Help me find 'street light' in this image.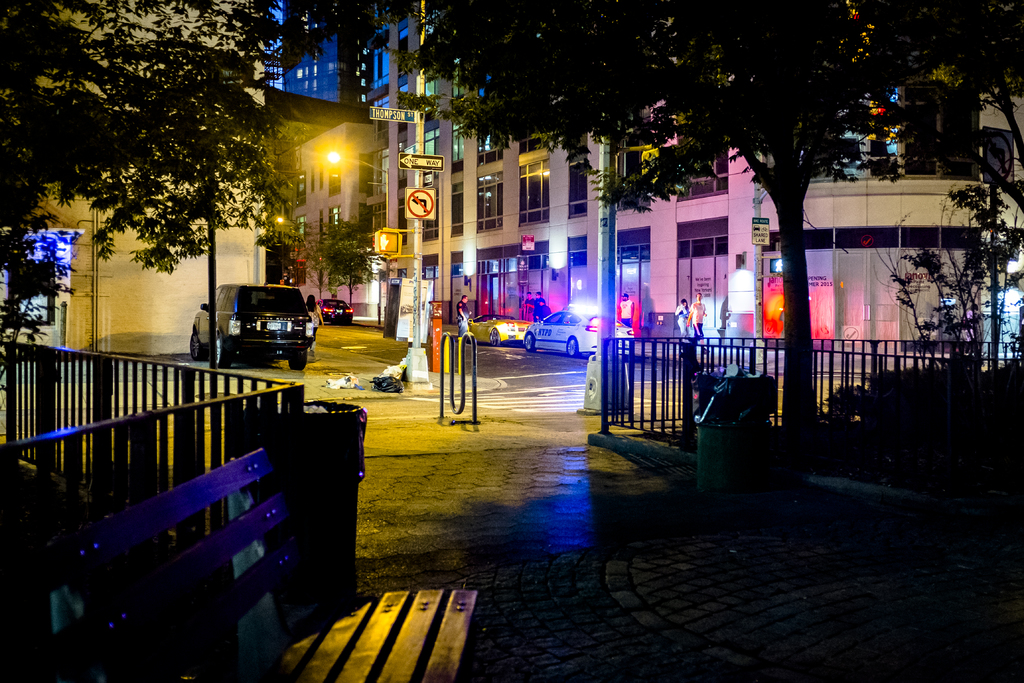
Found it: rect(322, 145, 389, 179).
